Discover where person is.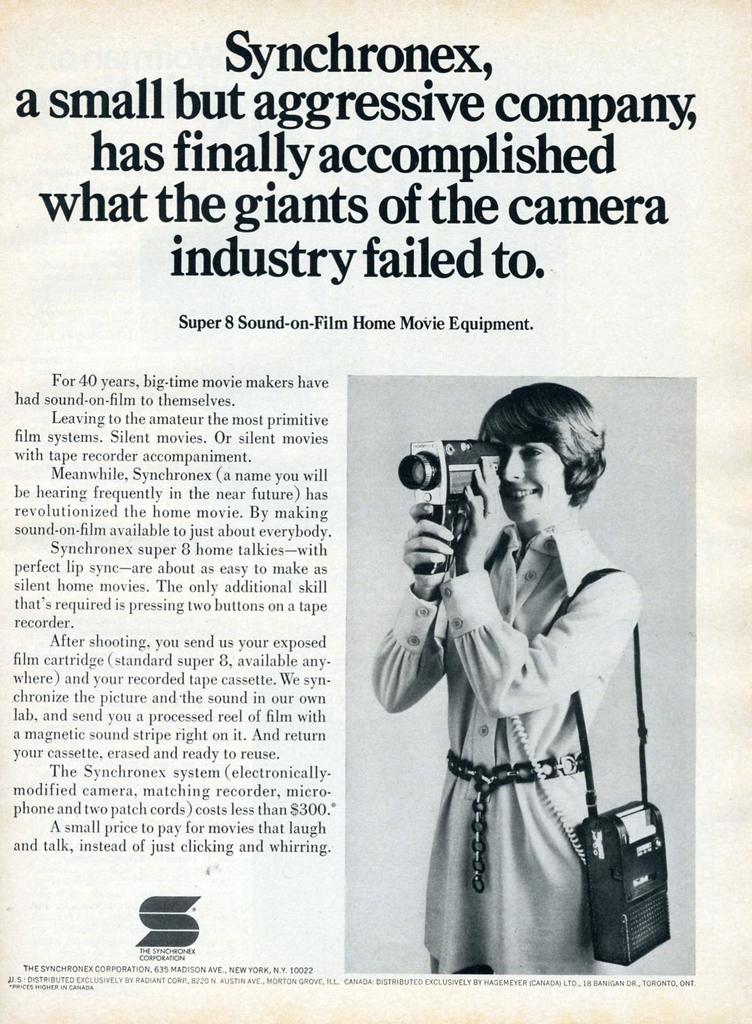
Discovered at <bbox>383, 398, 654, 977</bbox>.
